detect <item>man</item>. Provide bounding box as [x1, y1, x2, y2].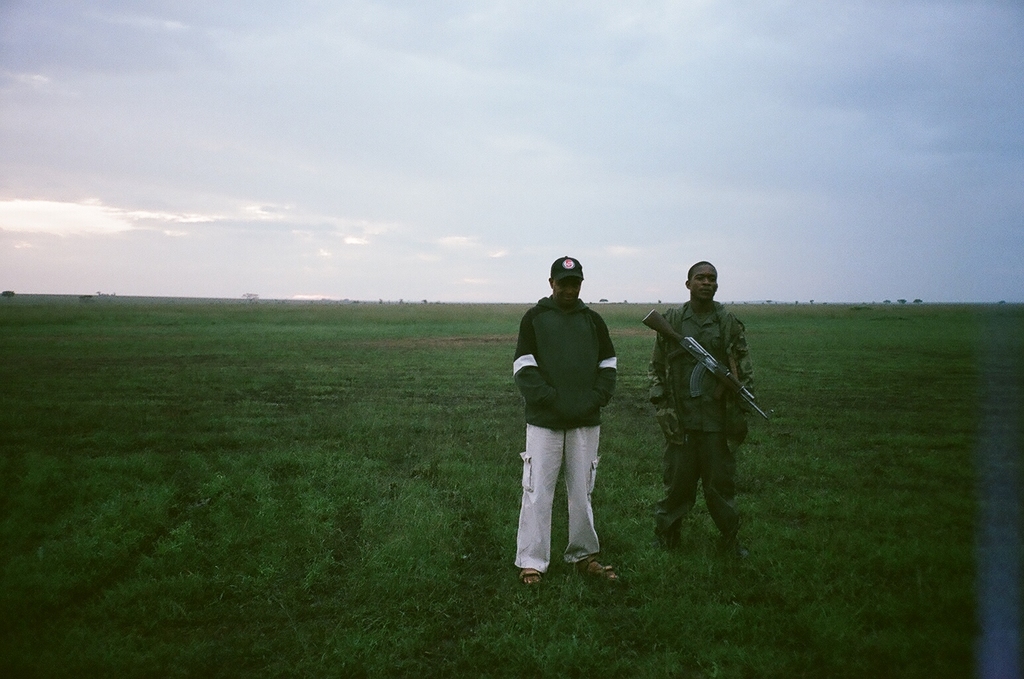
[653, 262, 754, 548].
